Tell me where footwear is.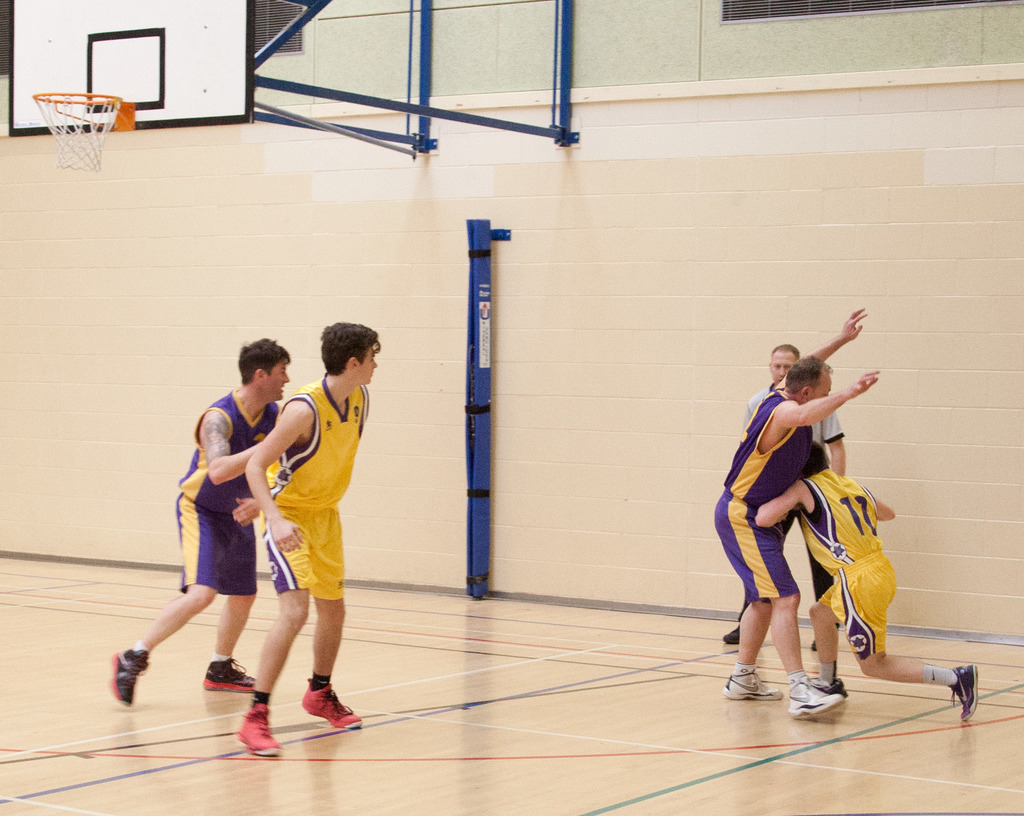
footwear is at x1=723, y1=622, x2=740, y2=646.
